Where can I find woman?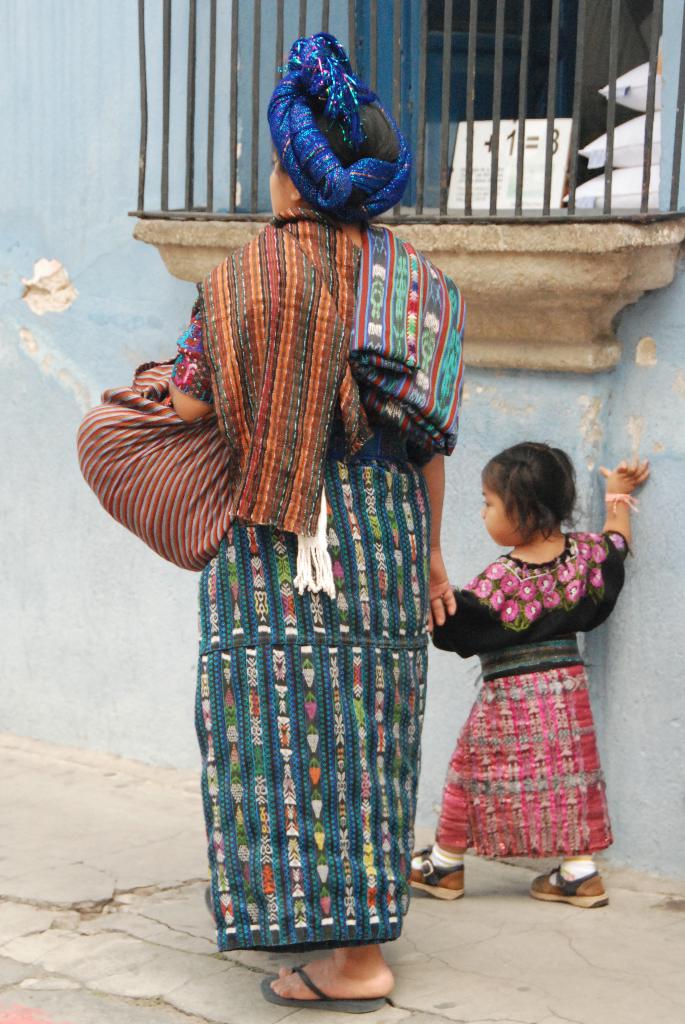
You can find it at [left=106, top=77, right=461, bottom=991].
